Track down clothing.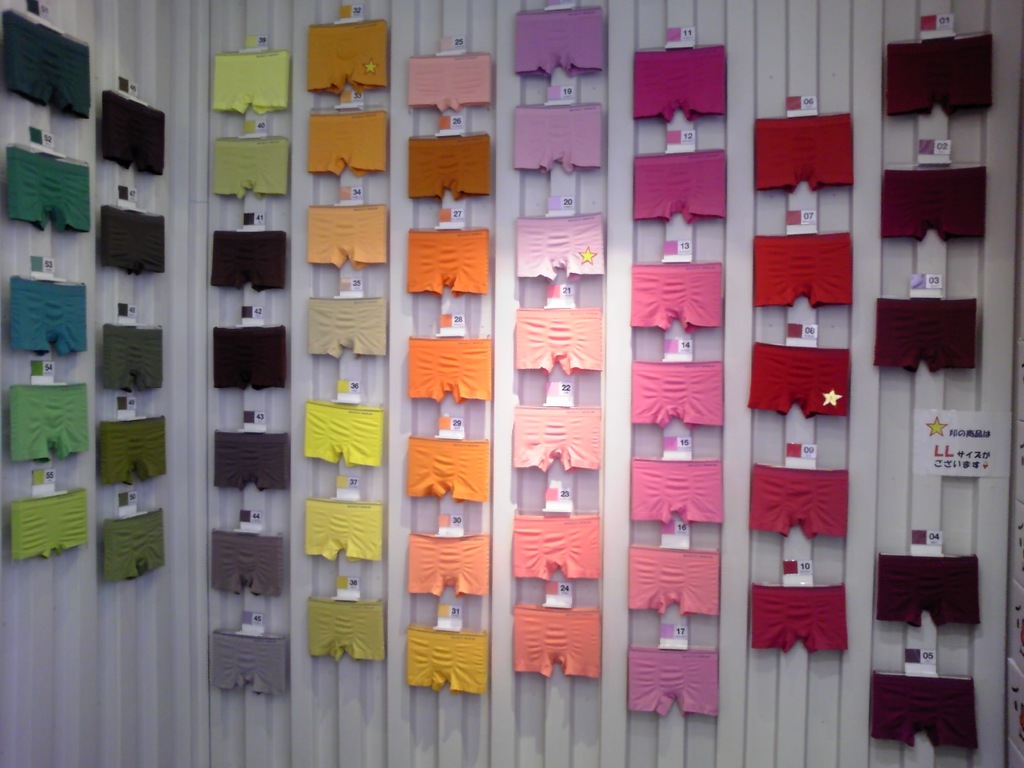
Tracked to pyautogui.locateOnScreen(306, 18, 389, 94).
